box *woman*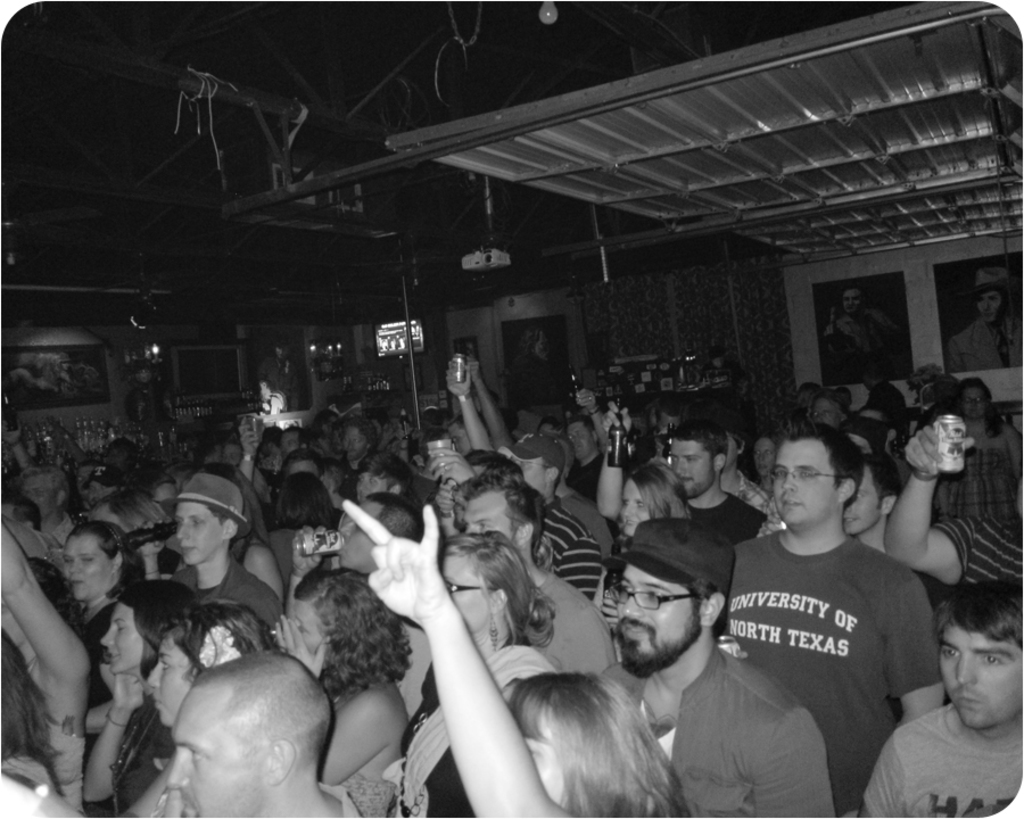
<bbox>56, 524, 147, 672</bbox>
